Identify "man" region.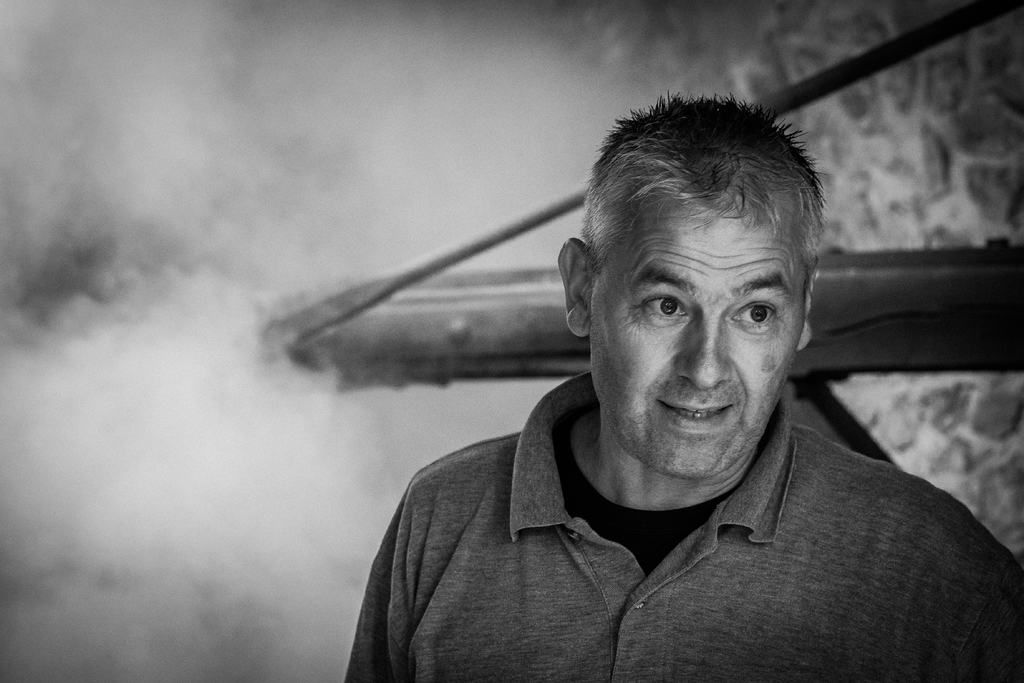
Region: l=305, t=106, r=995, b=661.
